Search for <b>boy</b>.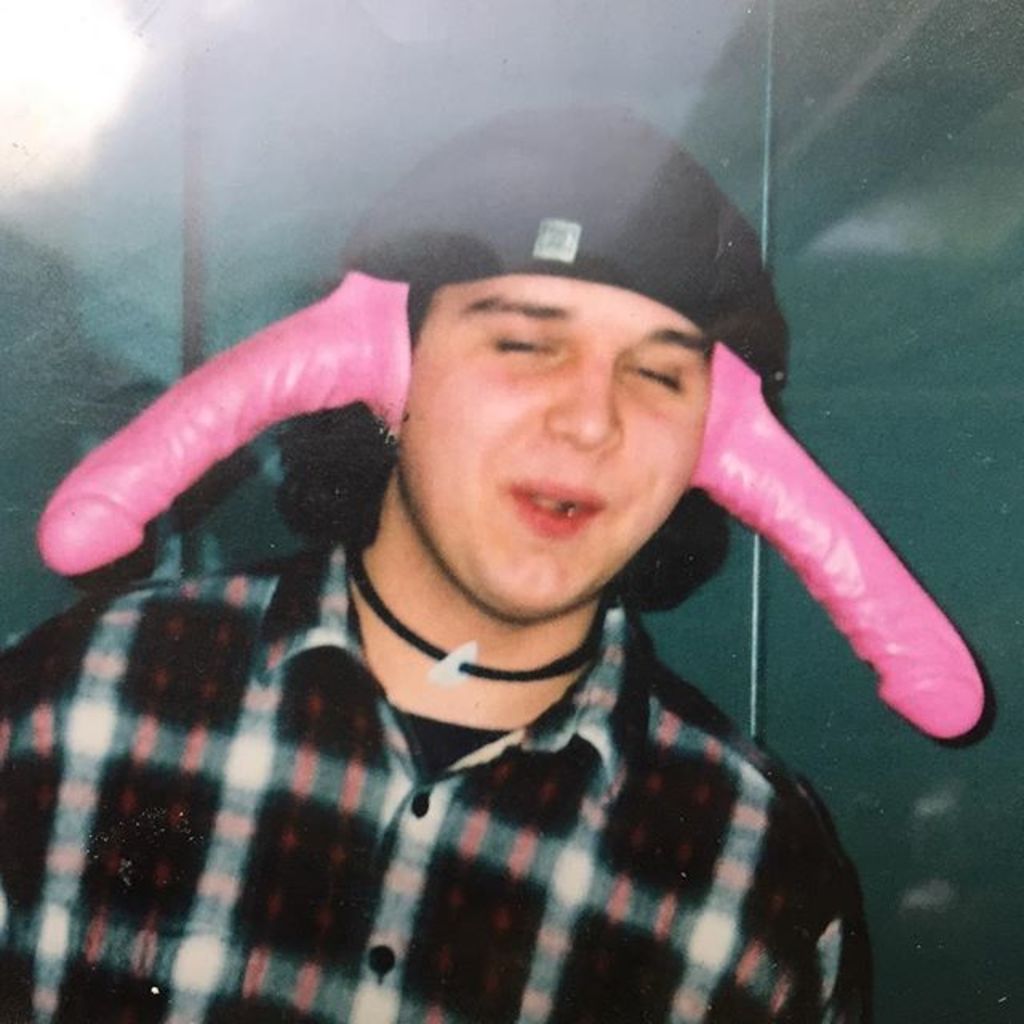
Found at Rect(0, 98, 883, 1022).
